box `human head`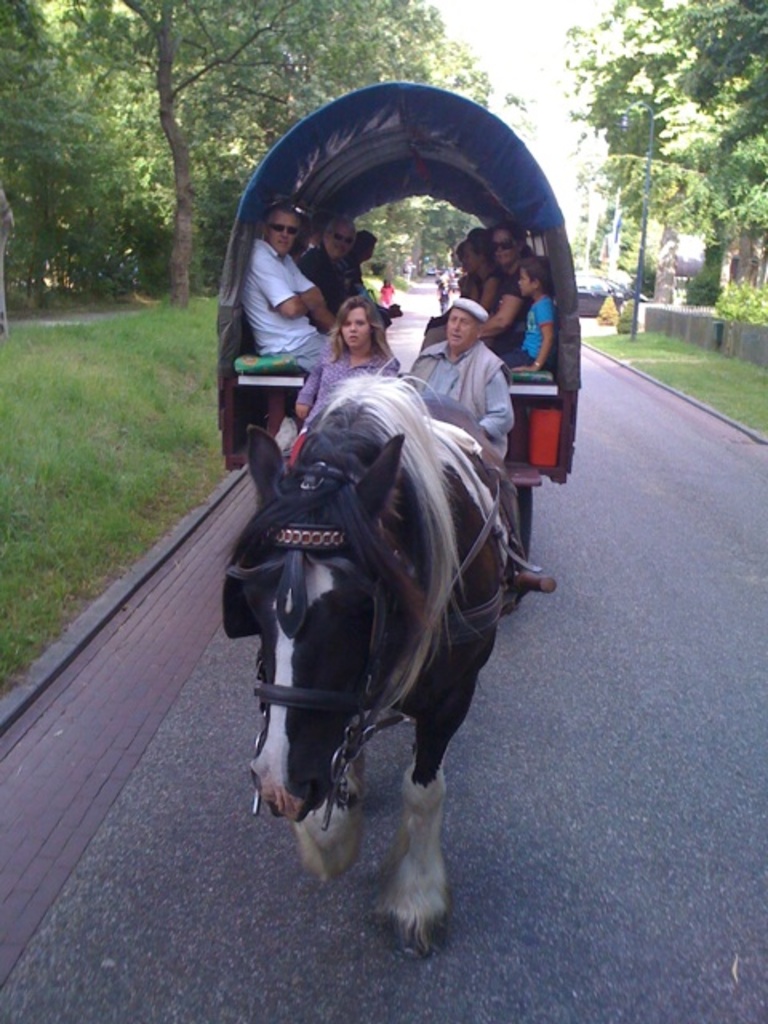
517,254,550,298
